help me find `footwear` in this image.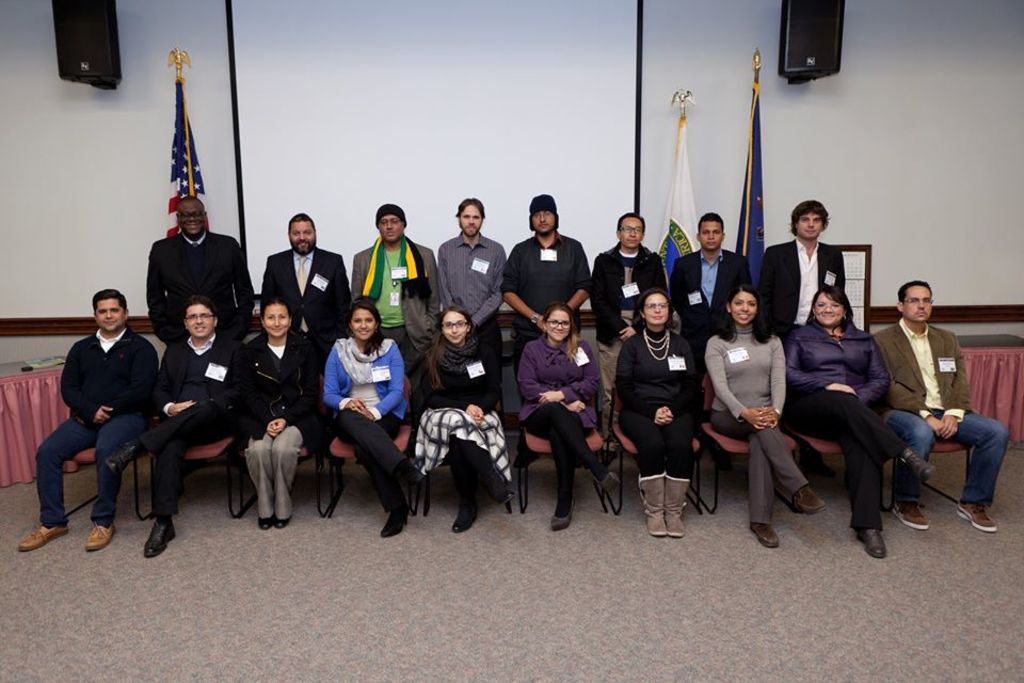
Found it: (x1=895, y1=447, x2=935, y2=485).
